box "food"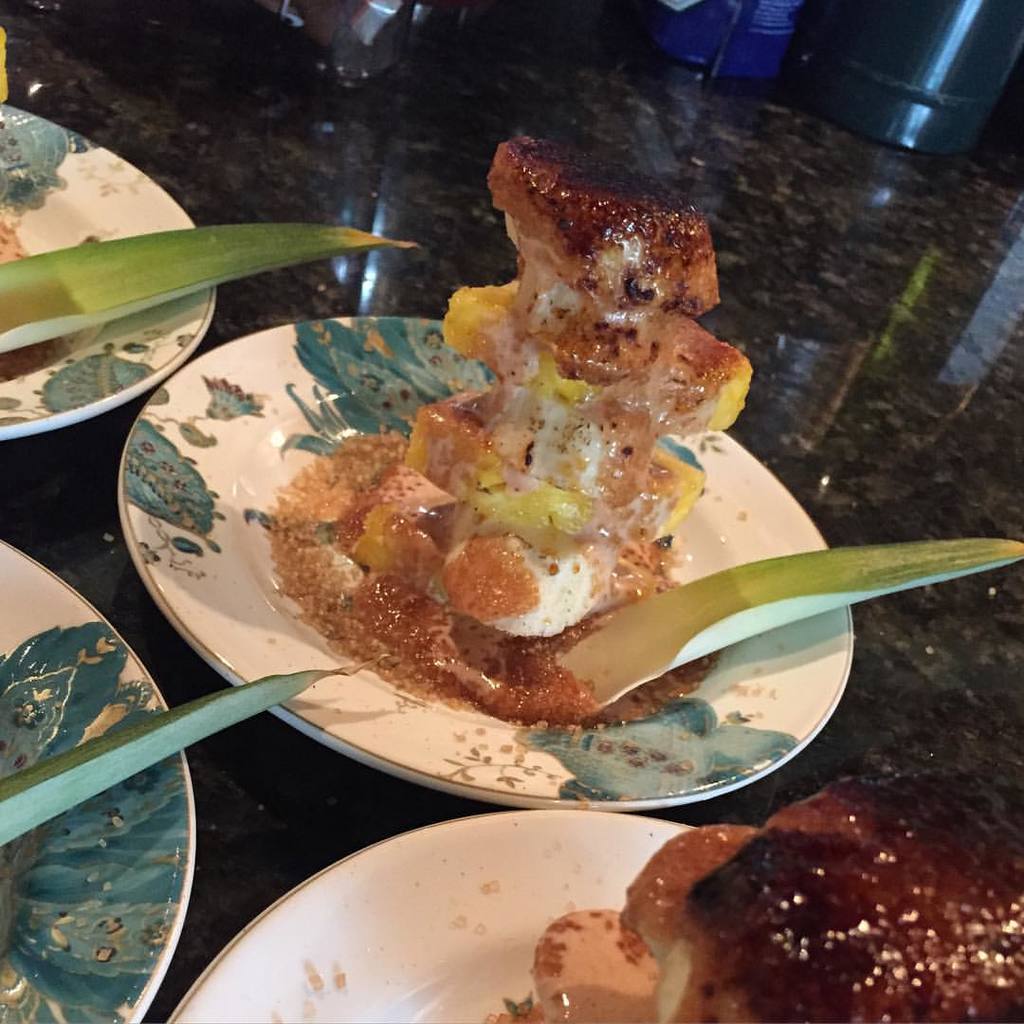
484, 774, 1023, 1023
